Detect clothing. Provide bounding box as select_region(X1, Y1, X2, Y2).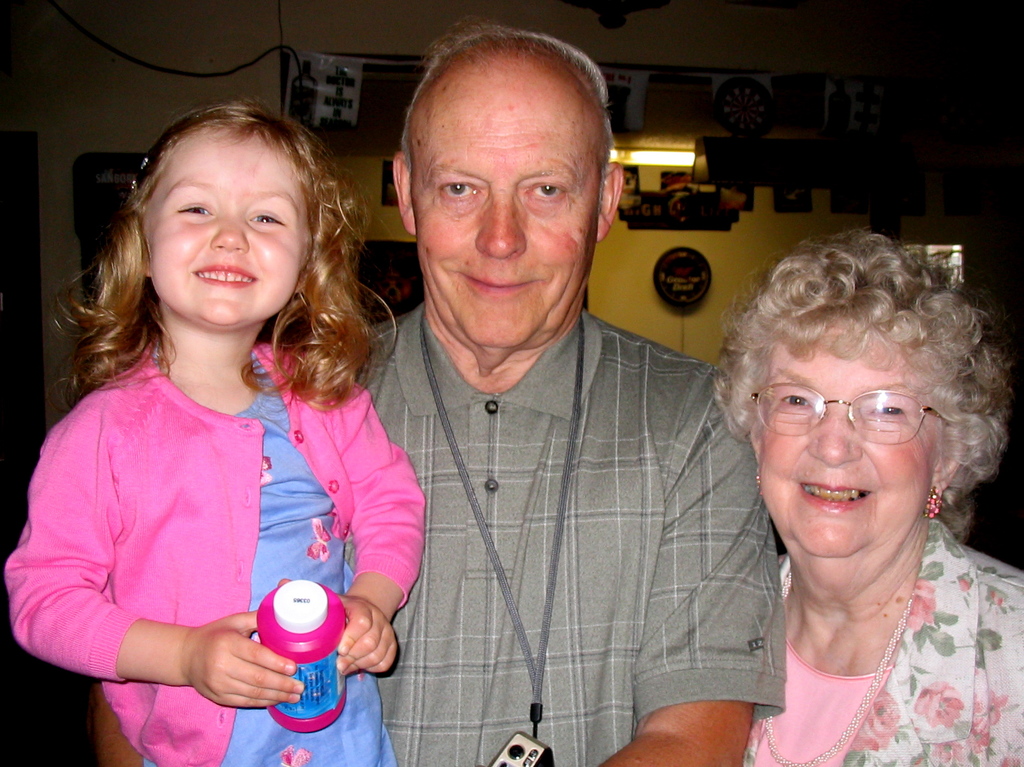
select_region(339, 286, 793, 766).
